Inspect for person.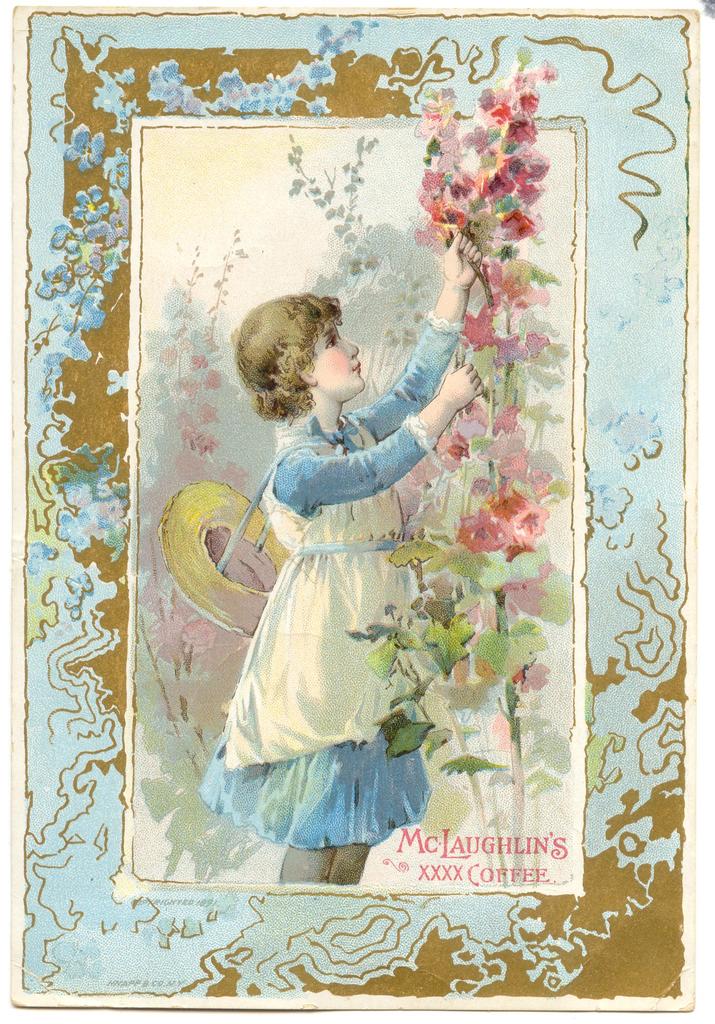
Inspection: pyautogui.locateOnScreen(201, 227, 482, 881).
